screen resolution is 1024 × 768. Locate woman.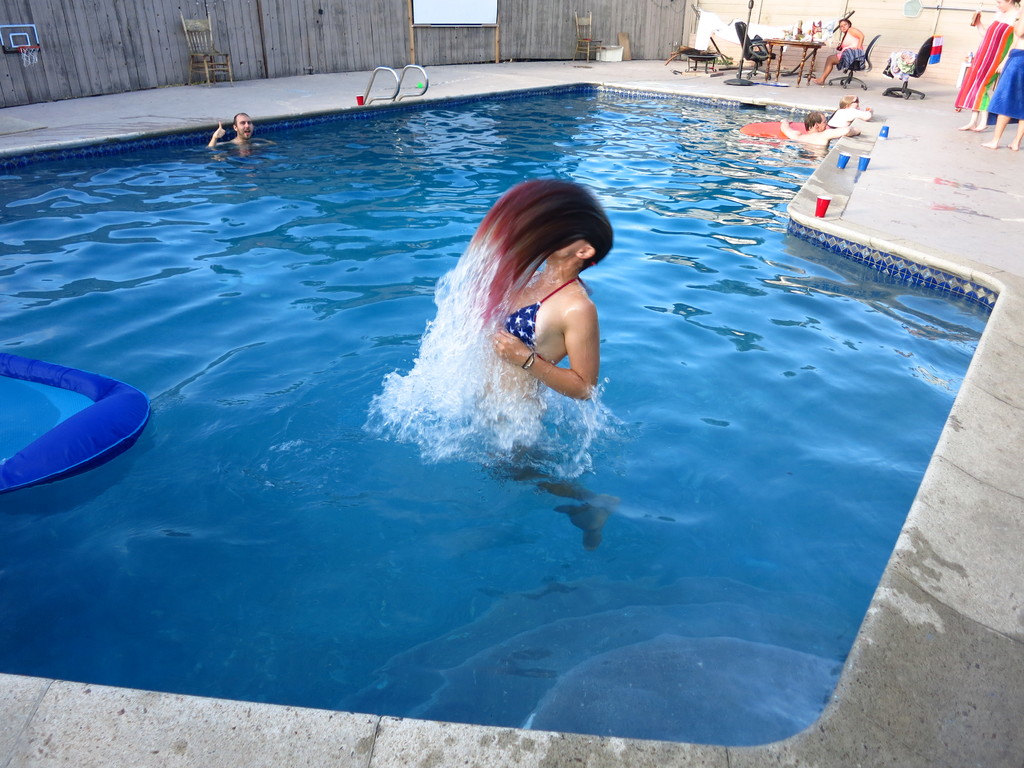
[left=808, top=15, right=865, bottom=86].
